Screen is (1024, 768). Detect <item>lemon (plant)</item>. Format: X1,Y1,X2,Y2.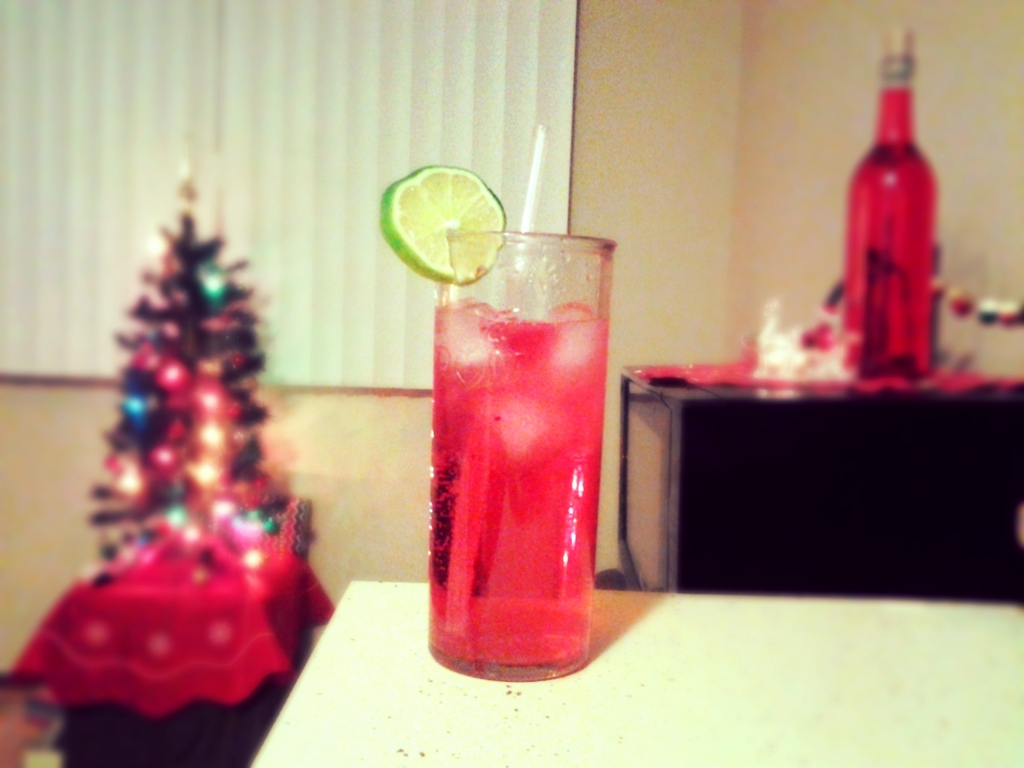
381,164,509,285.
